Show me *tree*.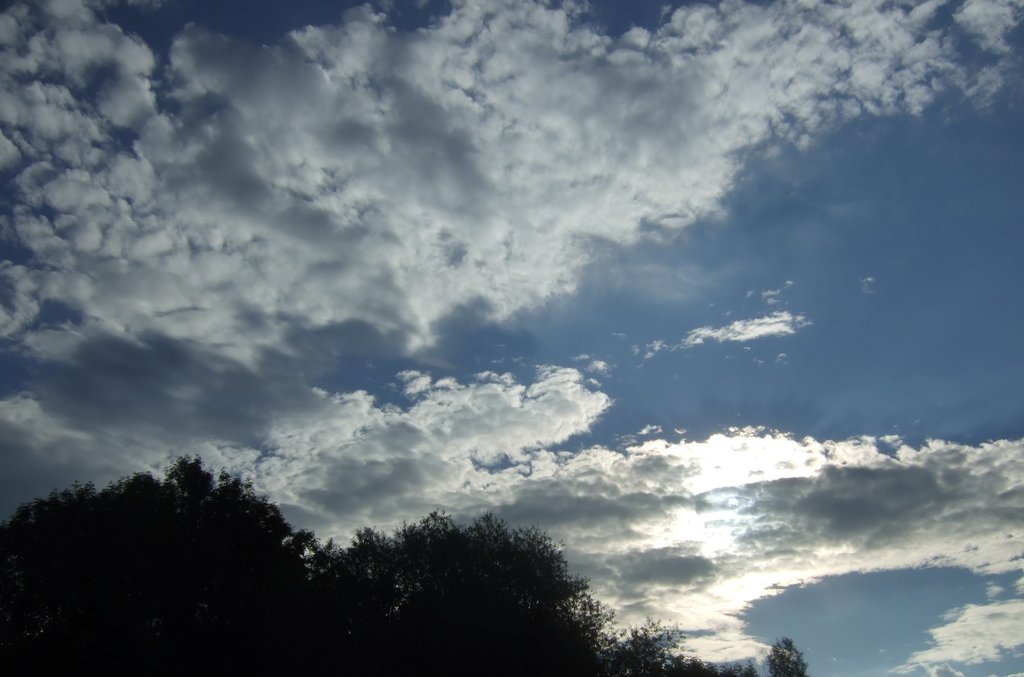
*tree* is here: bbox(766, 632, 810, 676).
